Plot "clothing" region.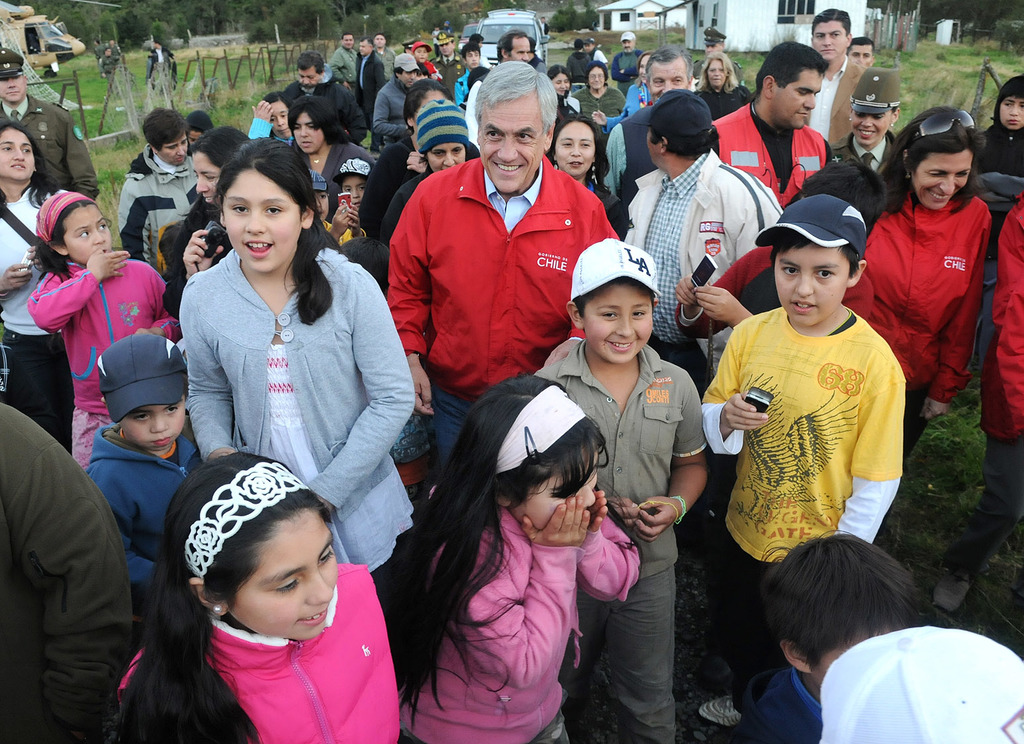
Plotted at l=85, t=418, r=207, b=572.
